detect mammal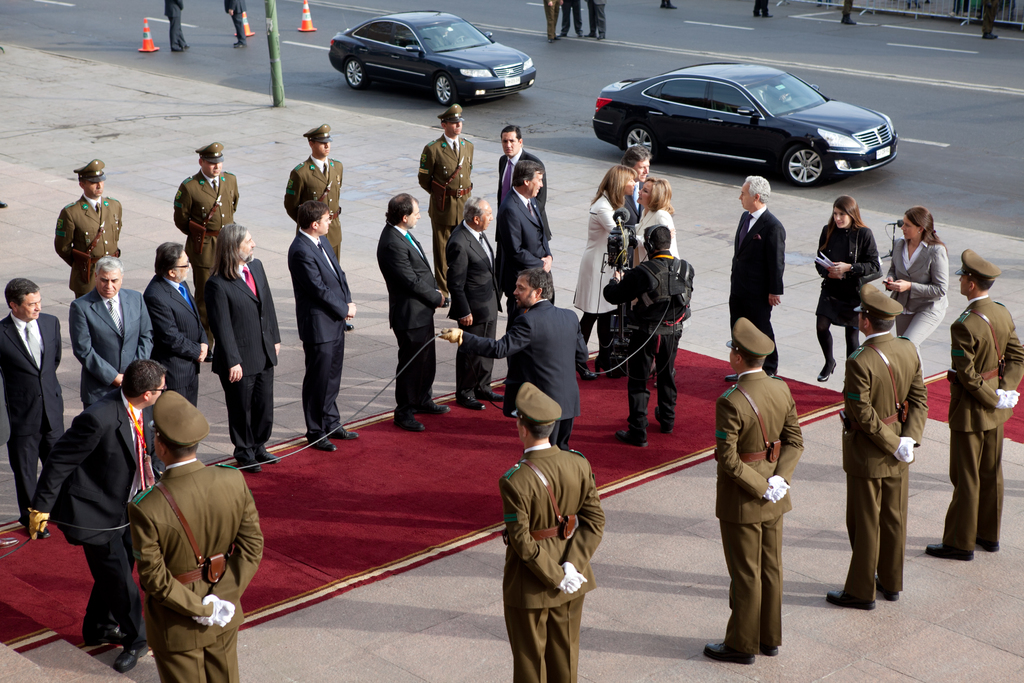
rect(547, 0, 564, 42)
